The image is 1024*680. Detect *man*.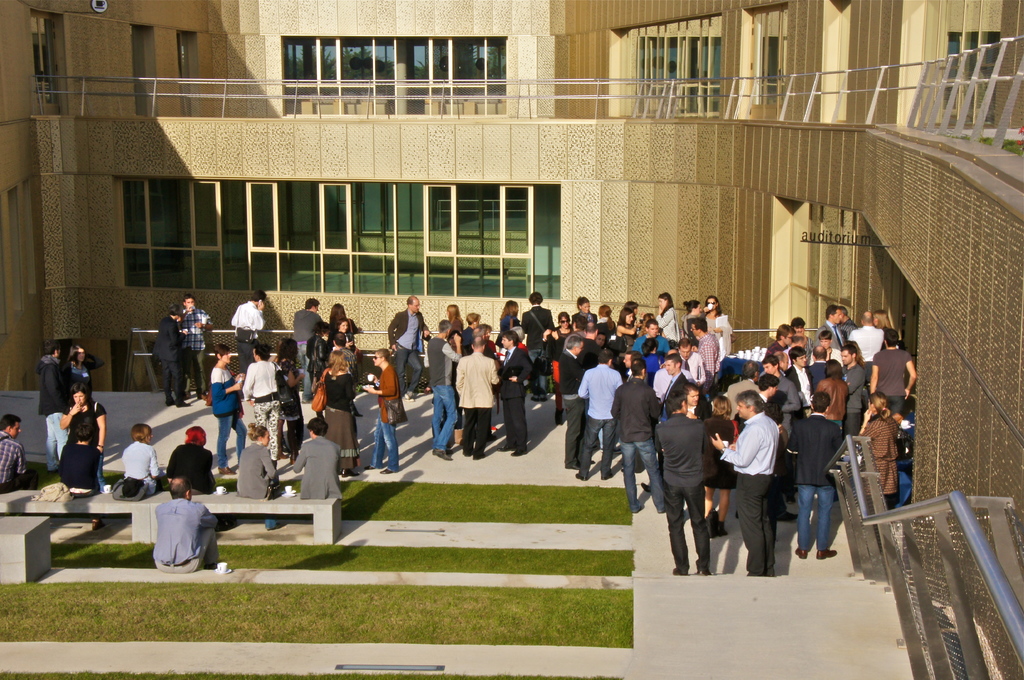
Detection: <region>175, 295, 212, 397</region>.
